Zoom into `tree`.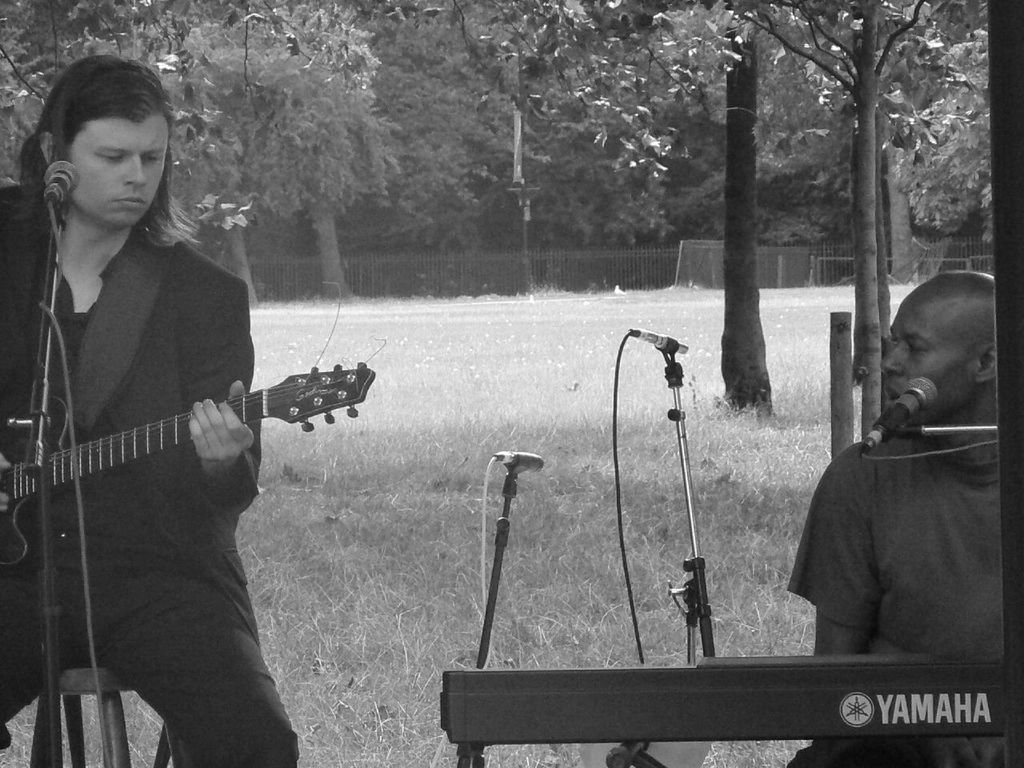
Zoom target: (left=734, top=0, right=992, bottom=438).
